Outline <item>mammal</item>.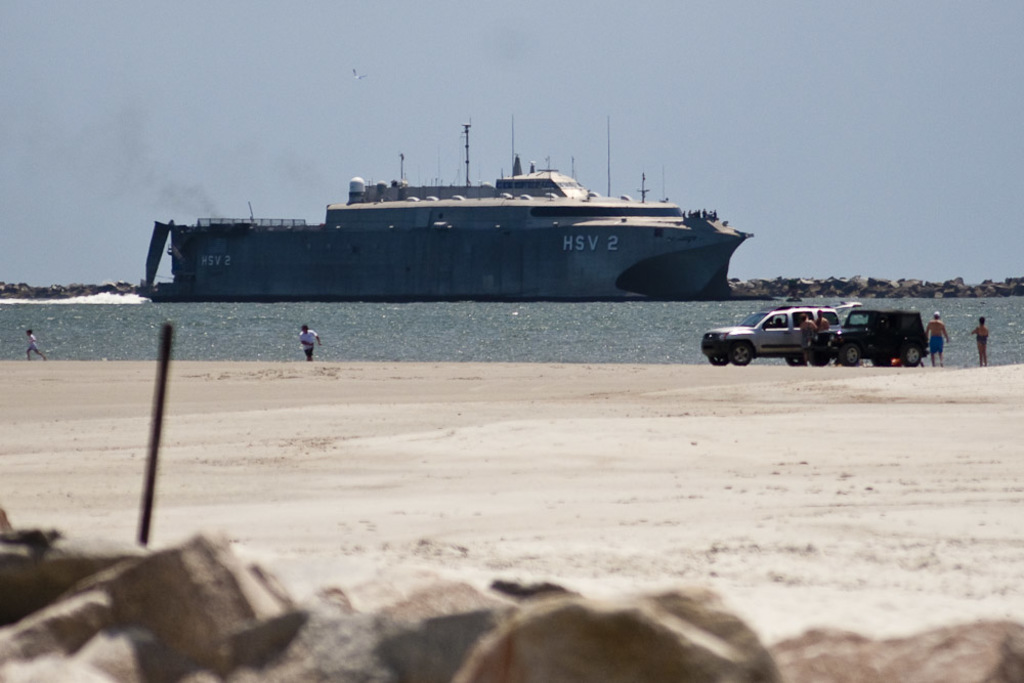
Outline: 821, 311, 834, 330.
